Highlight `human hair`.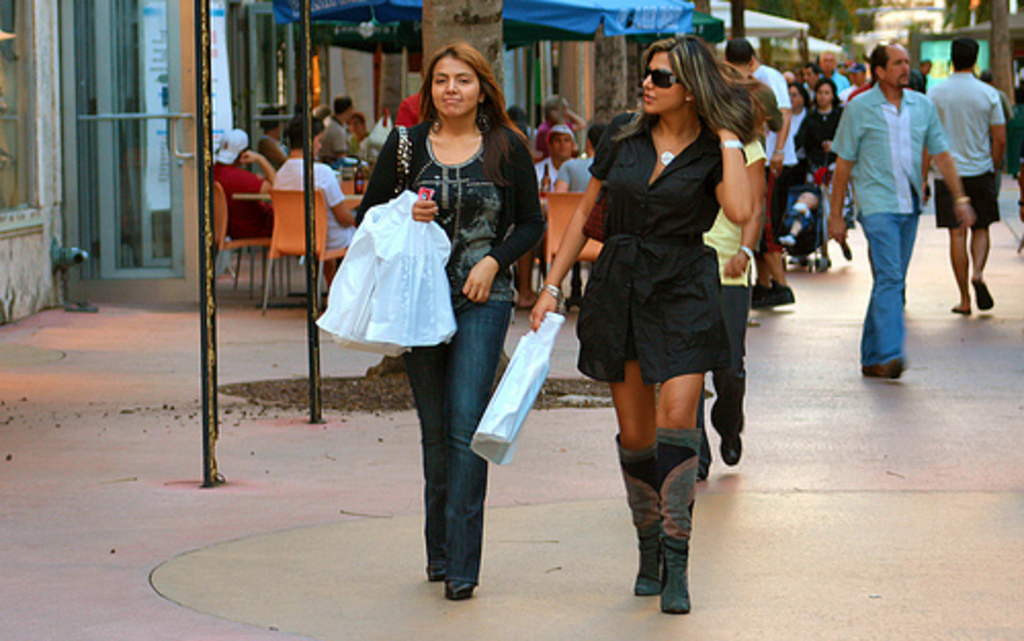
Highlighted region: x1=950 y1=37 x2=985 y2=76.
